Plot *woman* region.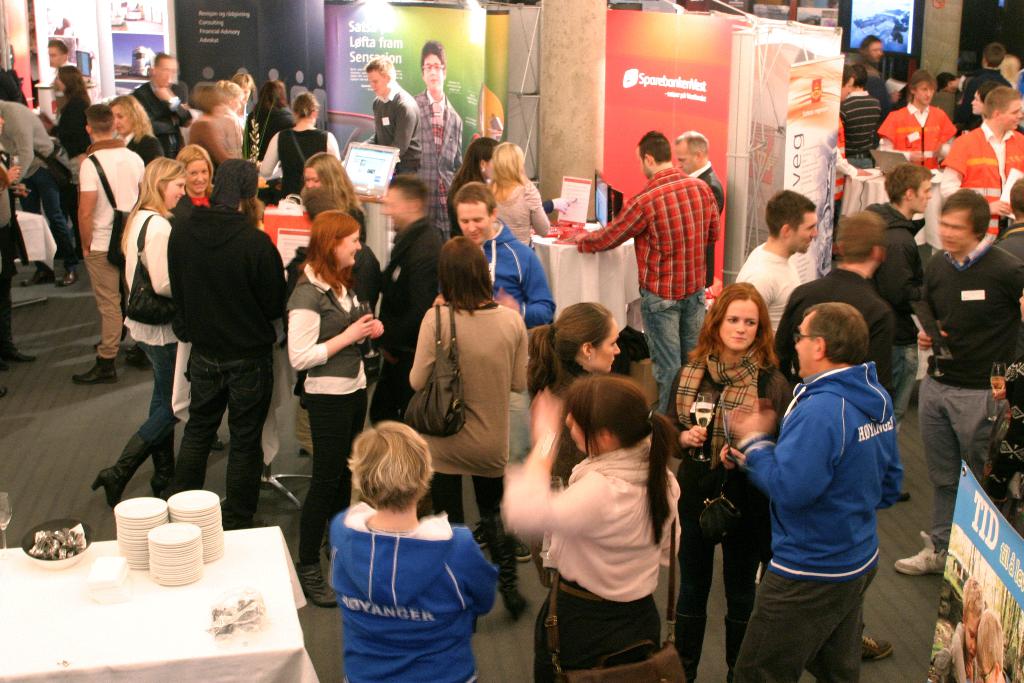
Plotted at x1=89, y1=149, x2=184, y2=509.
